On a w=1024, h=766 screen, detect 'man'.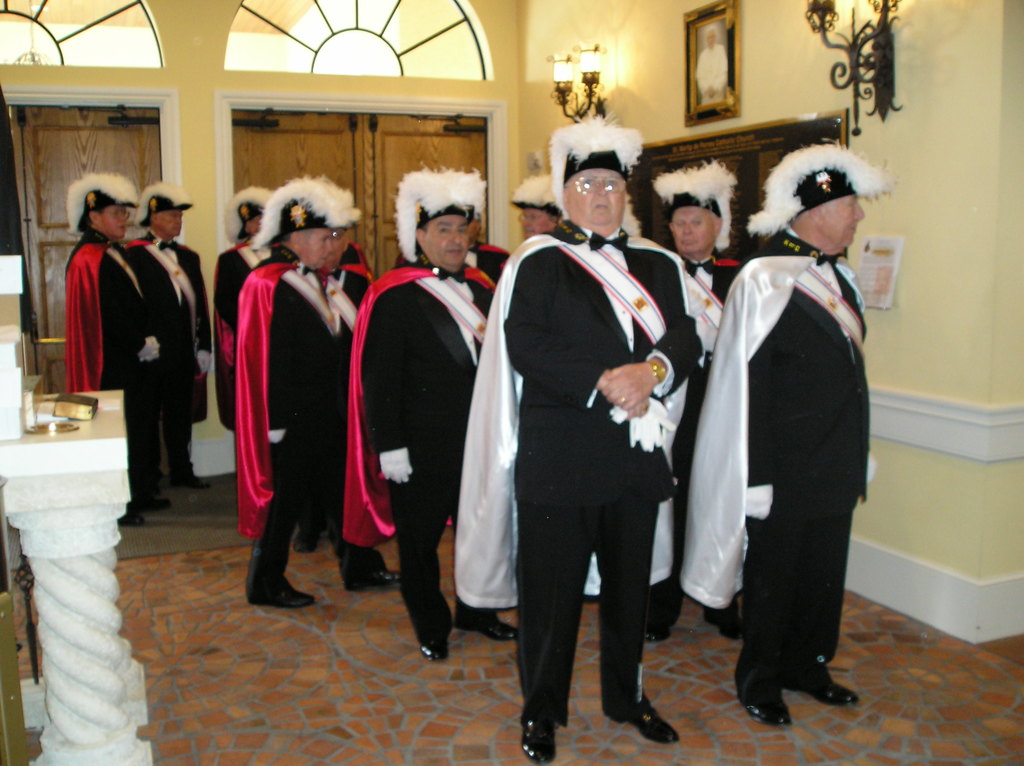
x1=339, y1=168, x2=518, y2=657.
